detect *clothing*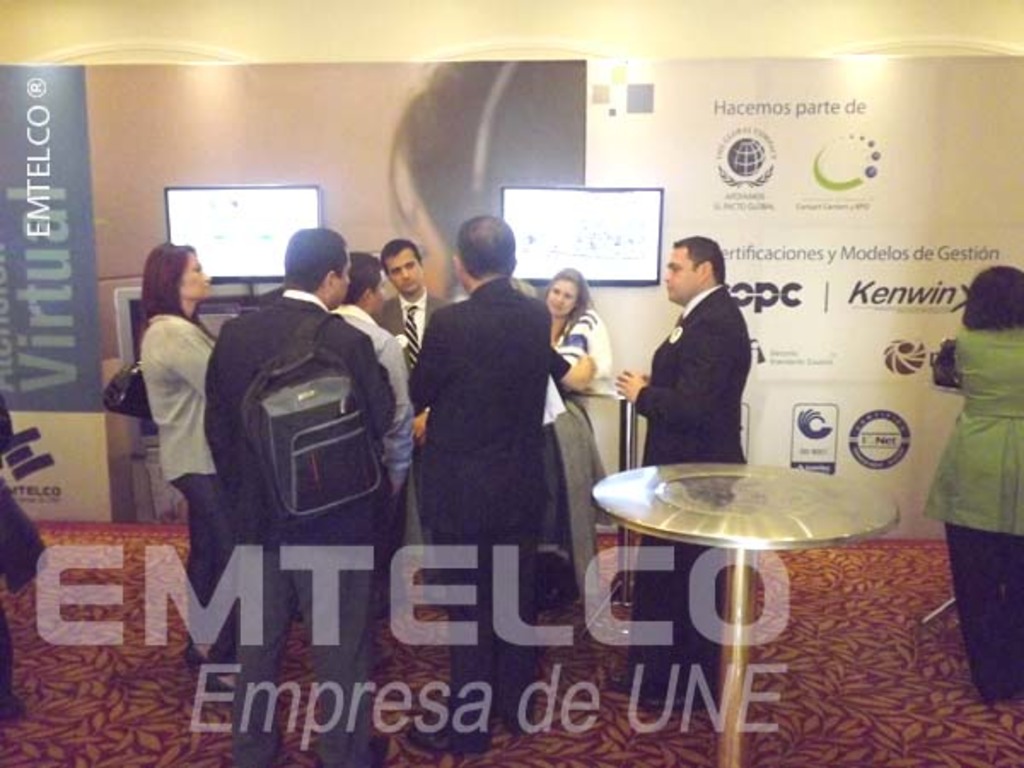
Rect(135, 312, 217, 649)
